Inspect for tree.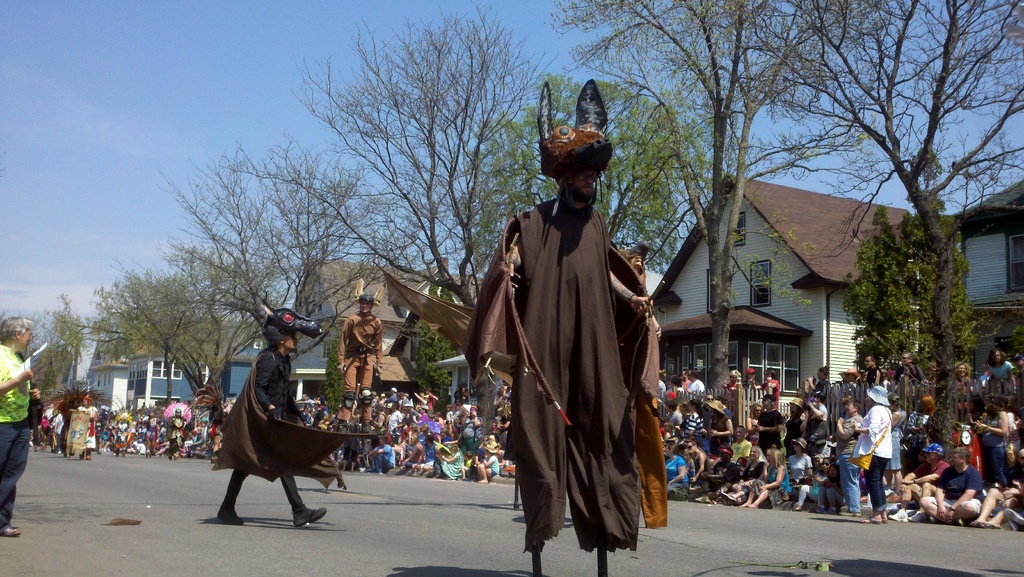
Inspection: left=25, top=292, right=89, bottom=409.
